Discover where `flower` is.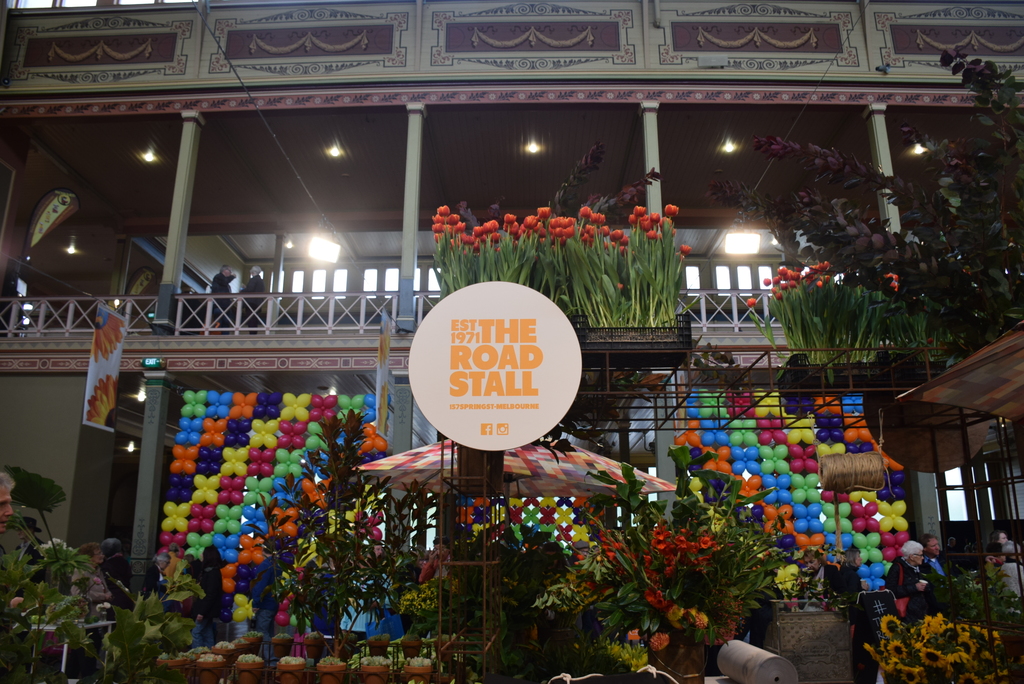
Discovered at rect(35, 539, 71, 569).
